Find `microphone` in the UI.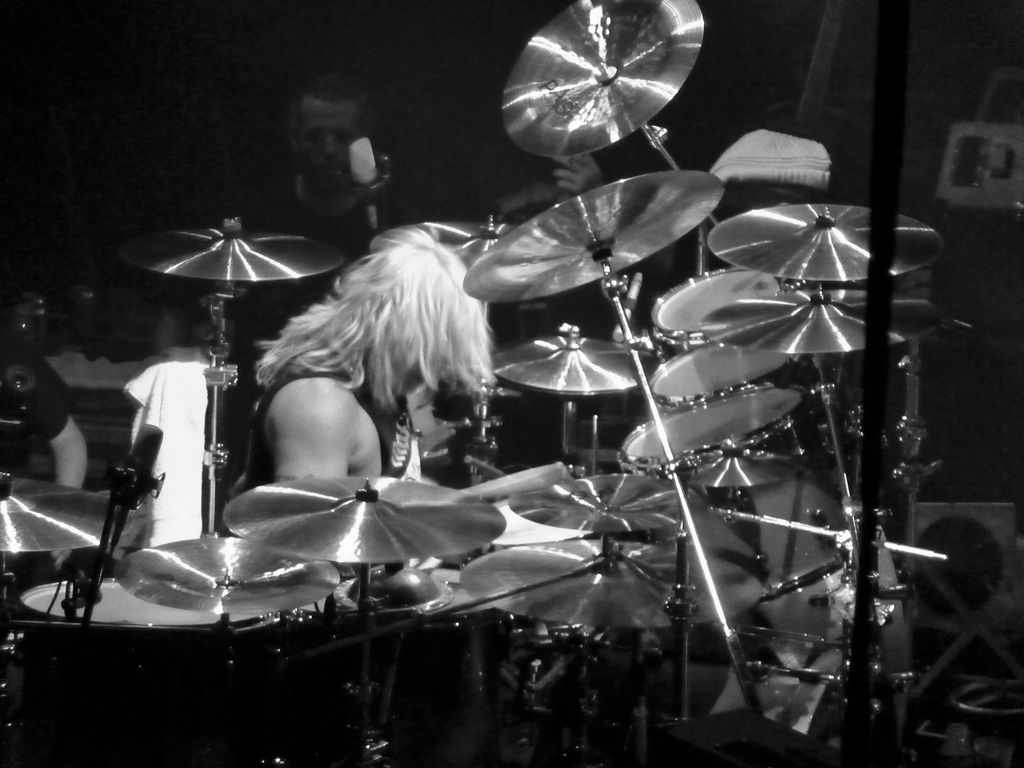
UI element at <region>340, 140, 382, 193</region>.
